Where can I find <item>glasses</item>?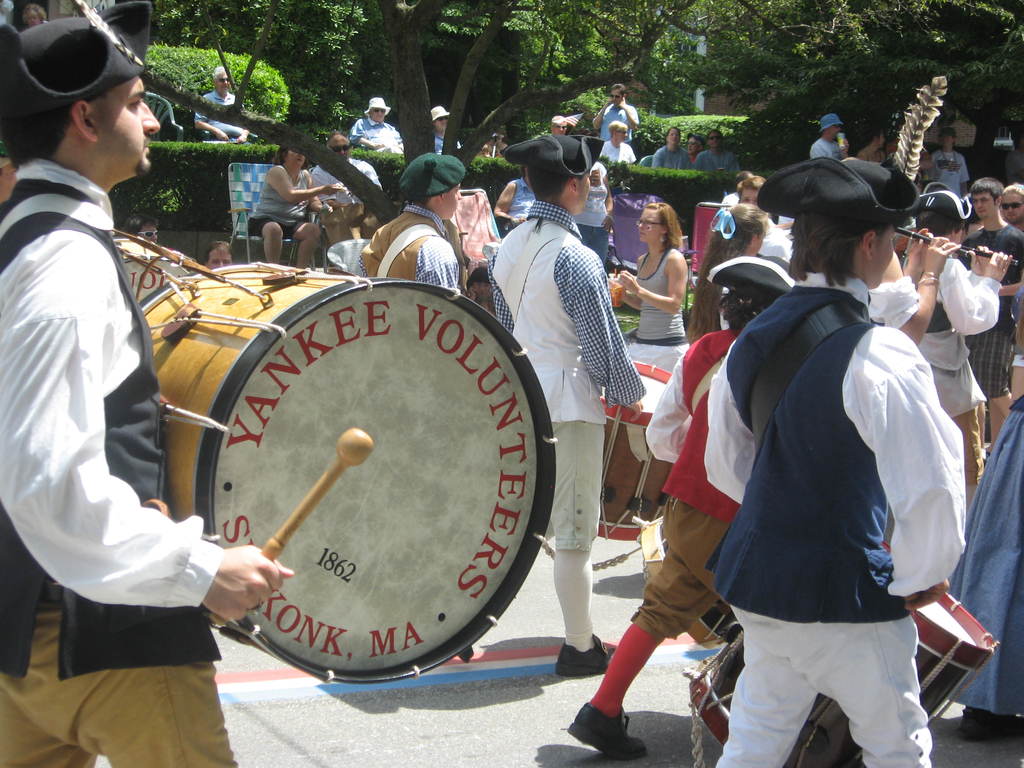
You can find it at 213,73,234,86.
